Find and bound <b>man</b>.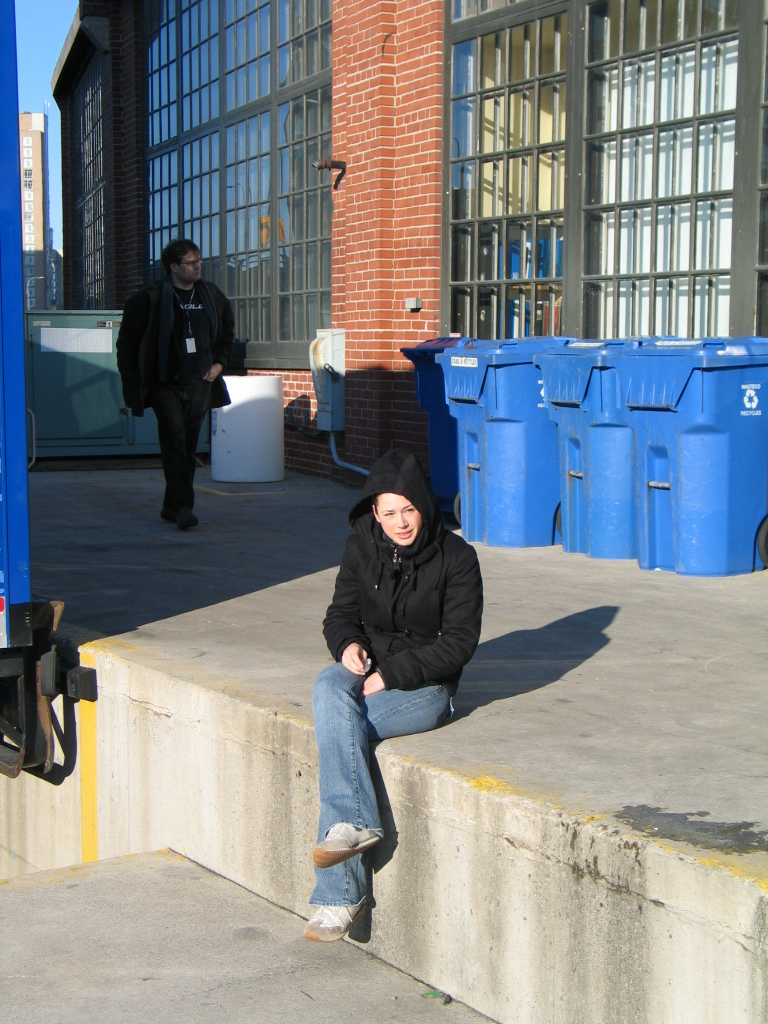
Bound: (x1=303, y1=444, x2=488, y2=953).
